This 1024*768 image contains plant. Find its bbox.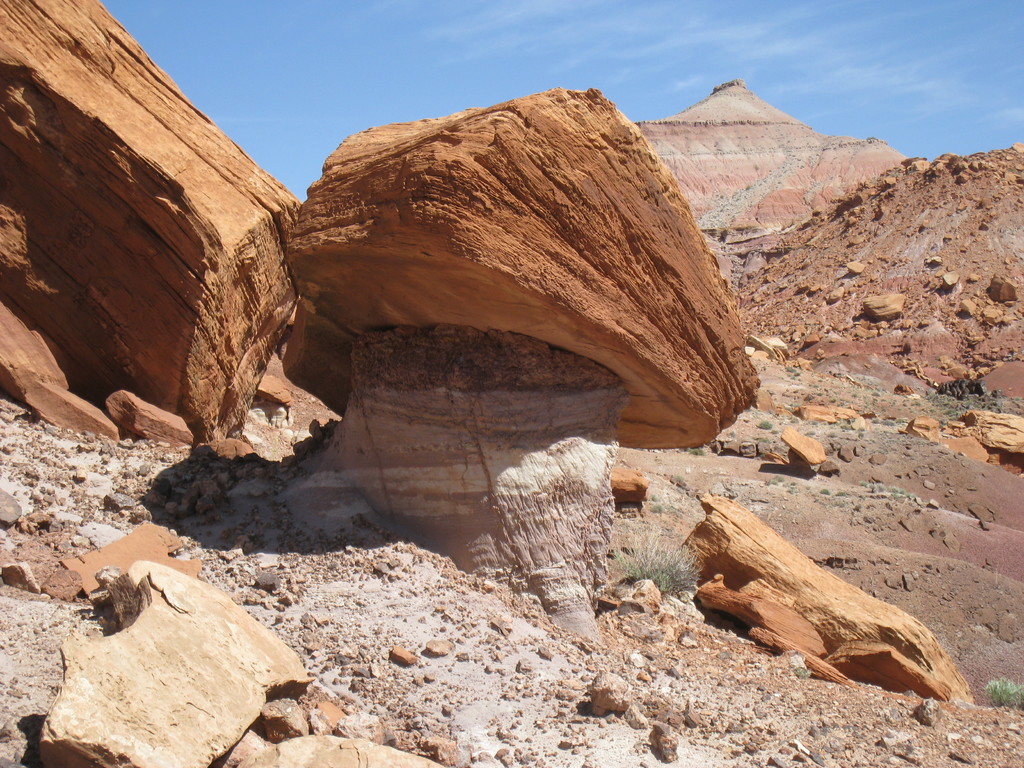
(672,444,706,457).
